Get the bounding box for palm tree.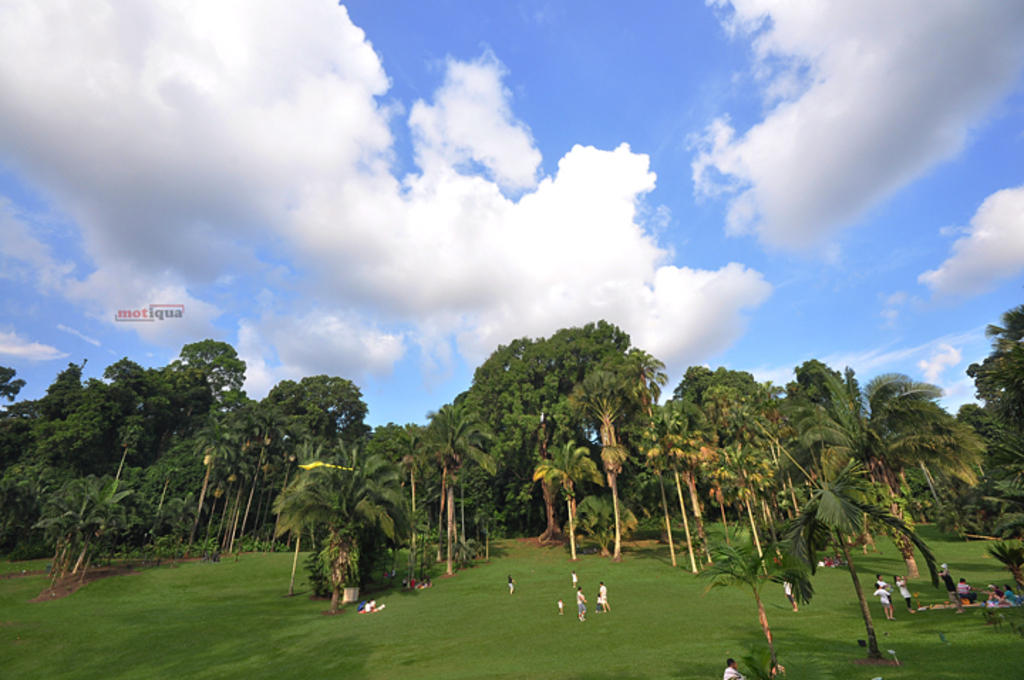
<region>489, 336, 553, 501</region>.
